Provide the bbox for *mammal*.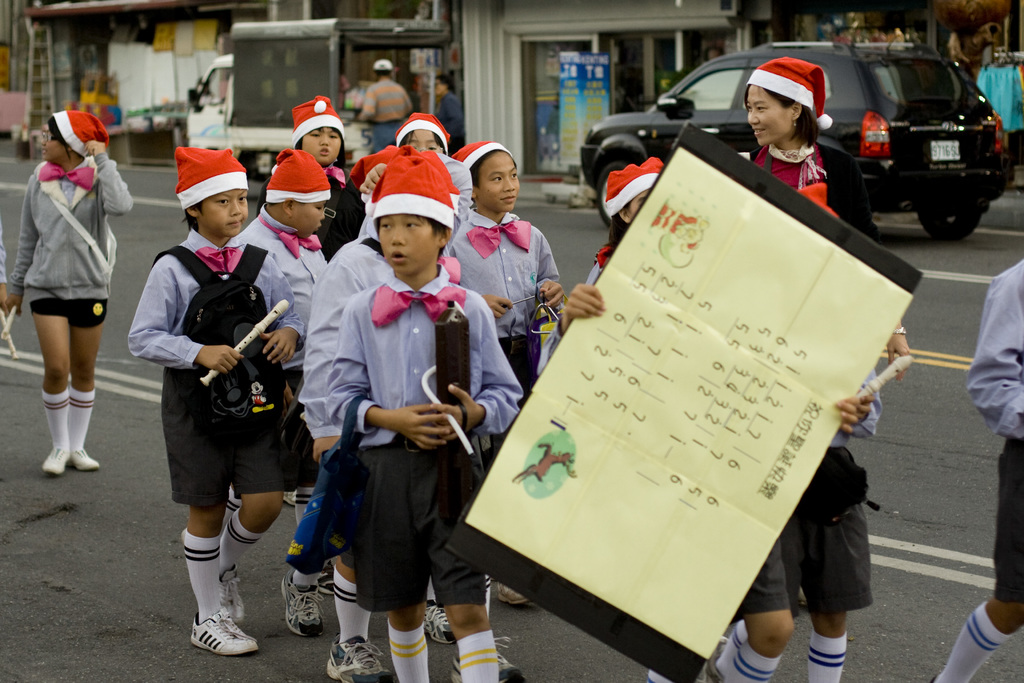
Rect(743, 53, 917, 607).
